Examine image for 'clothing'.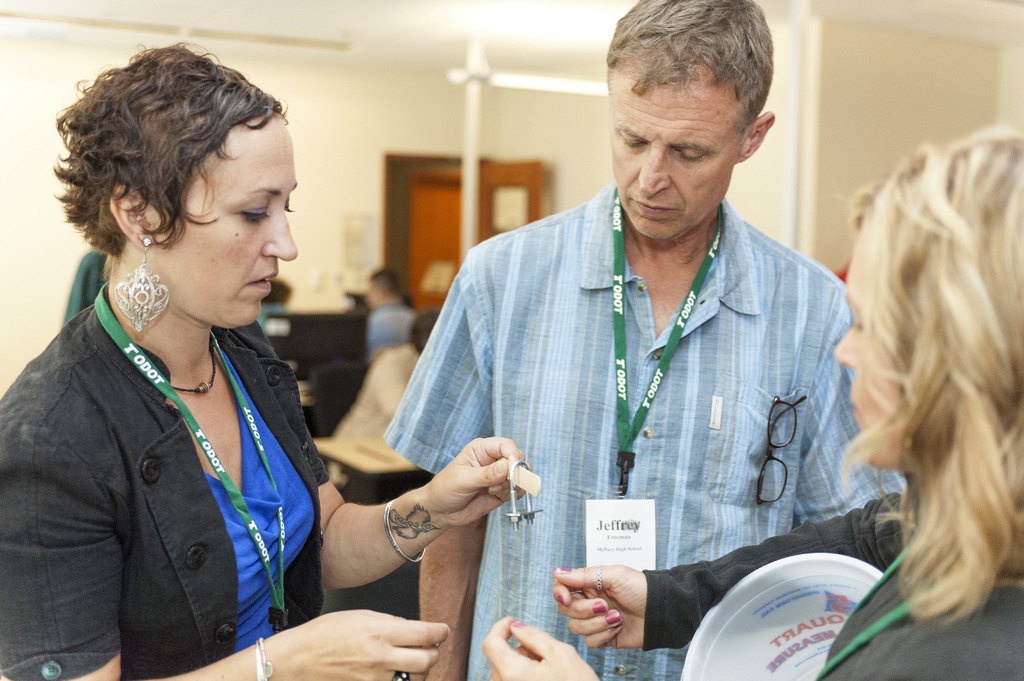
Examination result: 641:490:1023:679.
